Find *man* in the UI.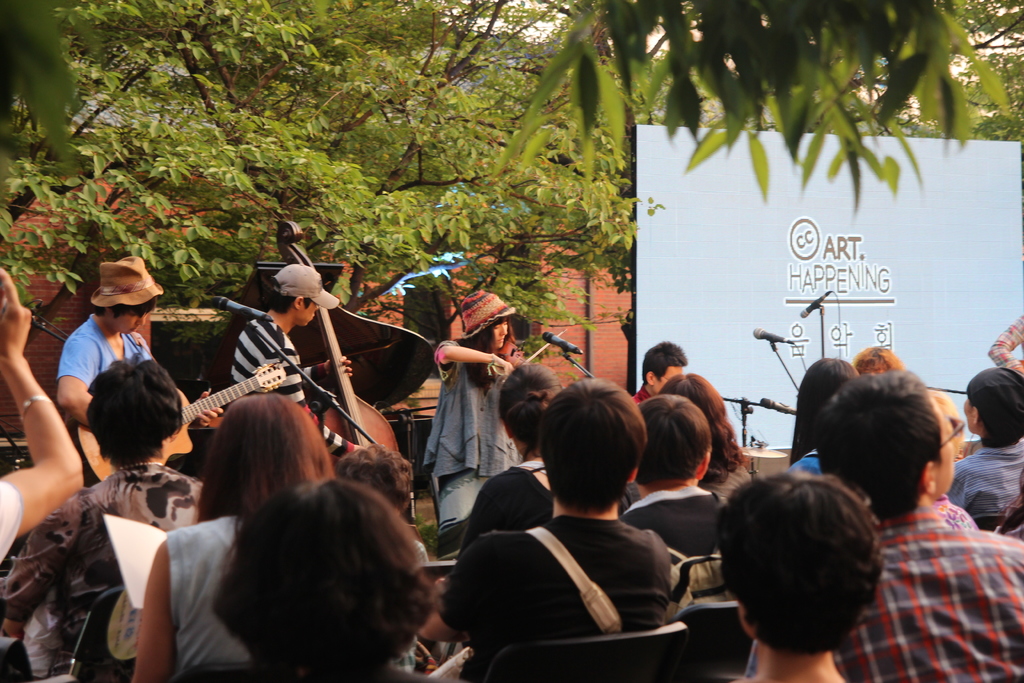
UI element at crop(817, 373, 1022, 682).
